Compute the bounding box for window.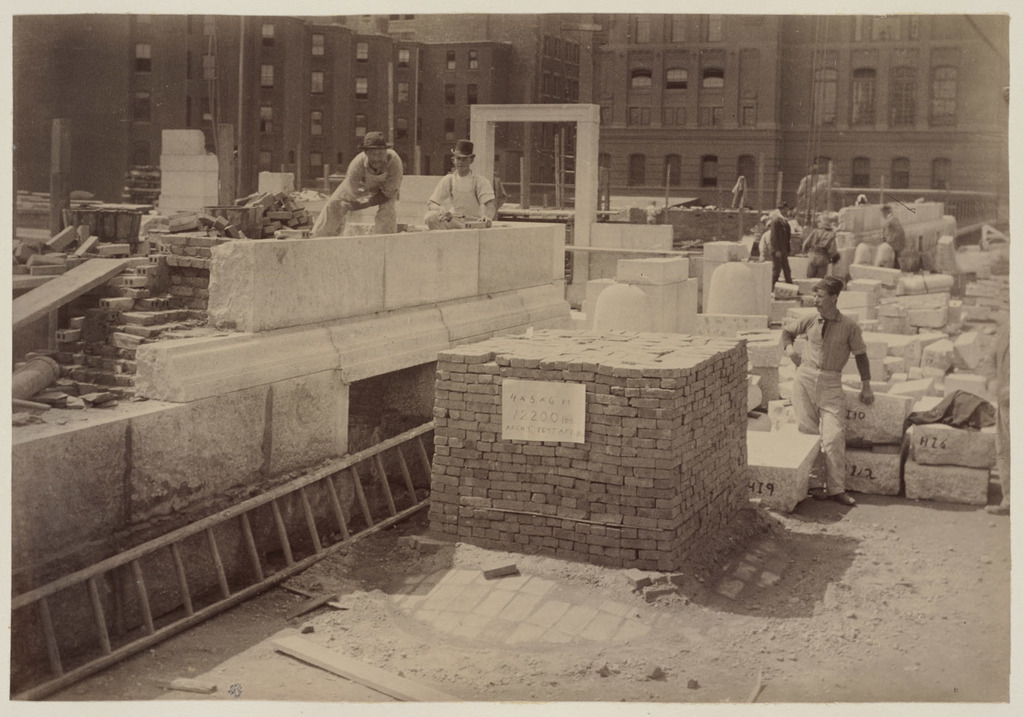
398/48/411/70.
